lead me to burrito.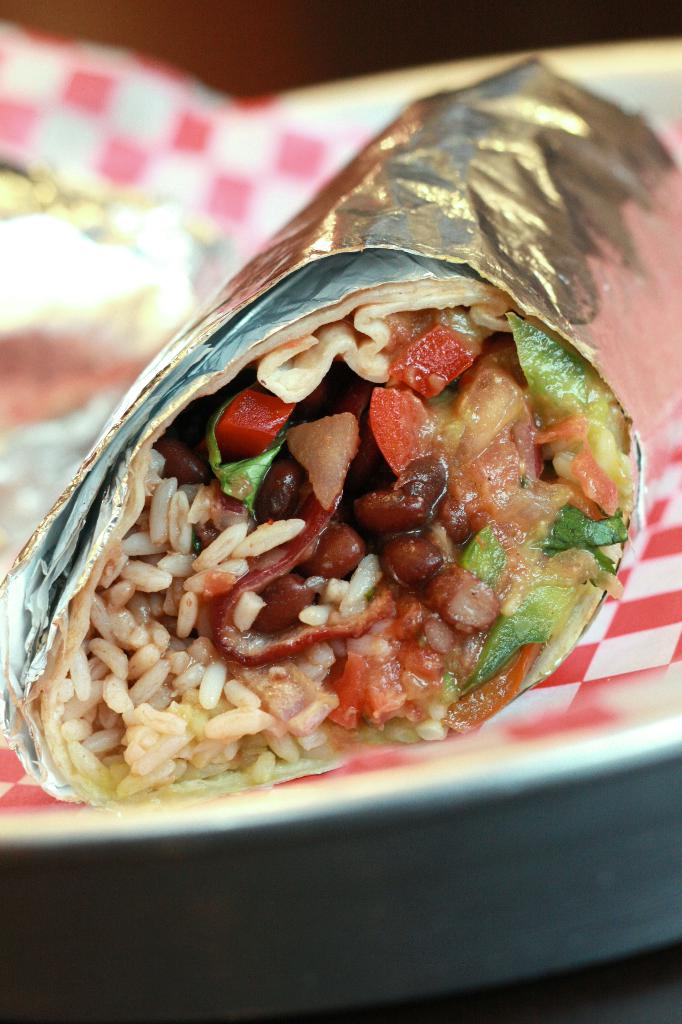
Lead to select_region(0, 56, 681, 817).
